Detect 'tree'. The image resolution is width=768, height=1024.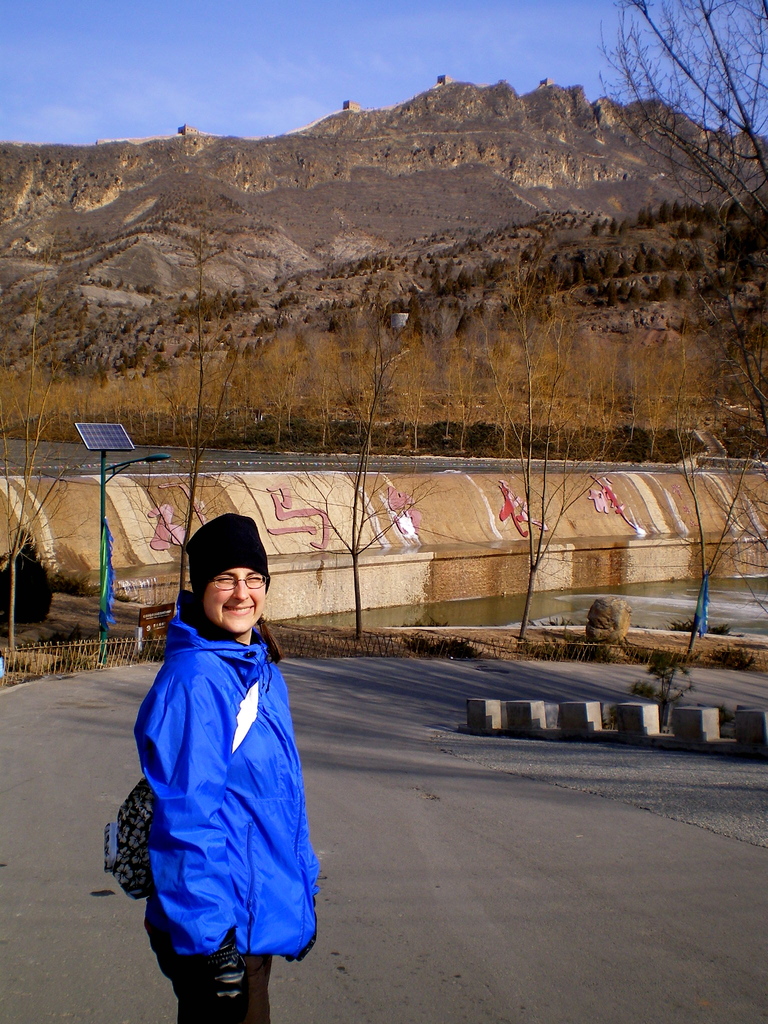
[677,381,767,684].
